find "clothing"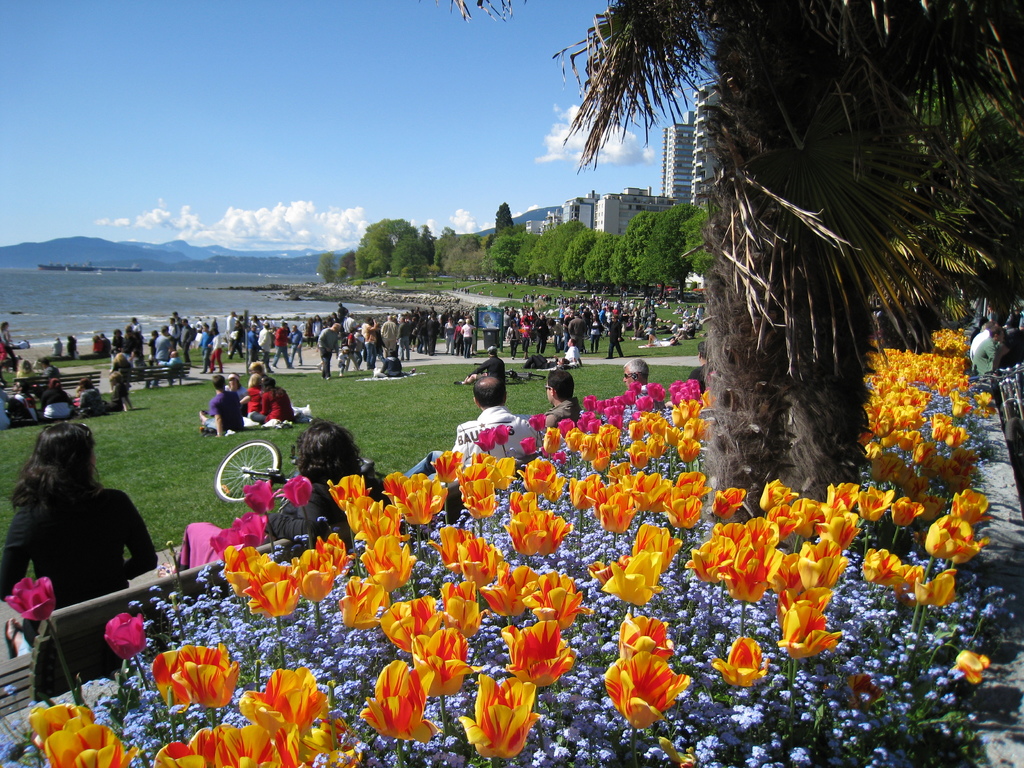
box(113, 336, 123, 352)
